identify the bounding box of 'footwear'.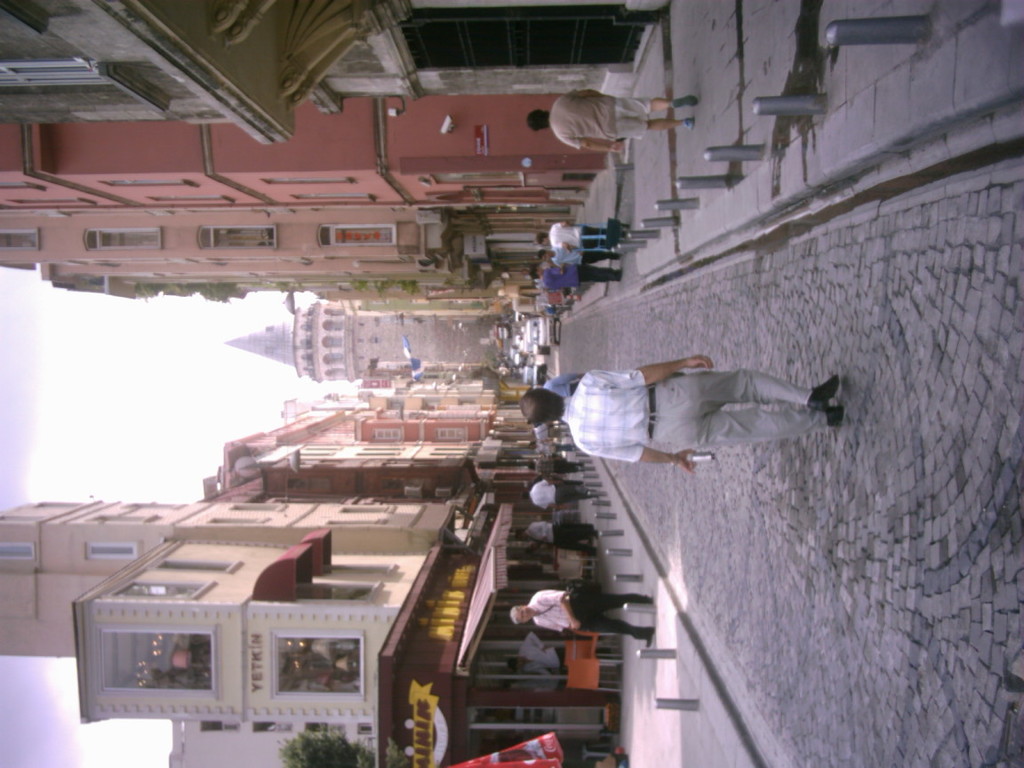
688, 116, 692, 128.
